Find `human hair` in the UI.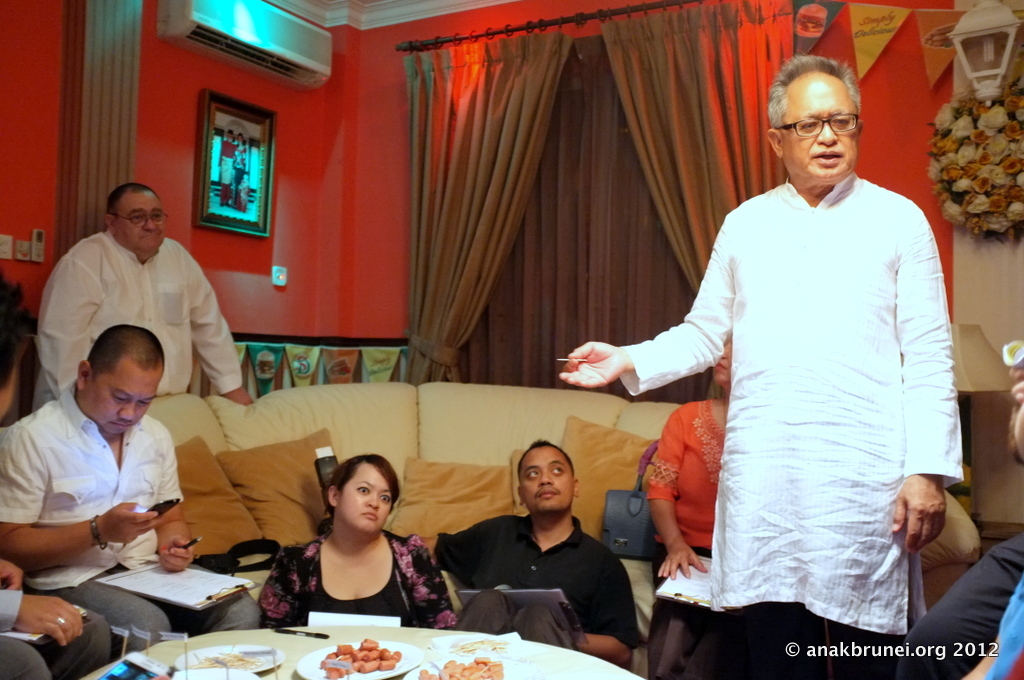
UI element at (90, 324, 166, 384).
